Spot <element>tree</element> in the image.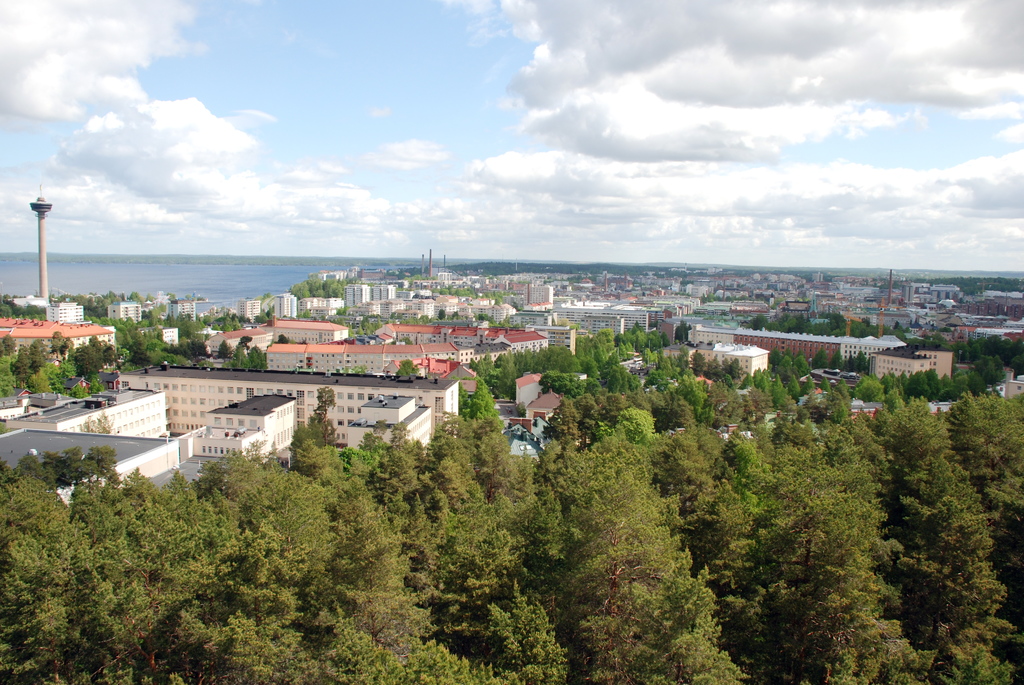
<element>tree</element> found at 569 498 752 684.
